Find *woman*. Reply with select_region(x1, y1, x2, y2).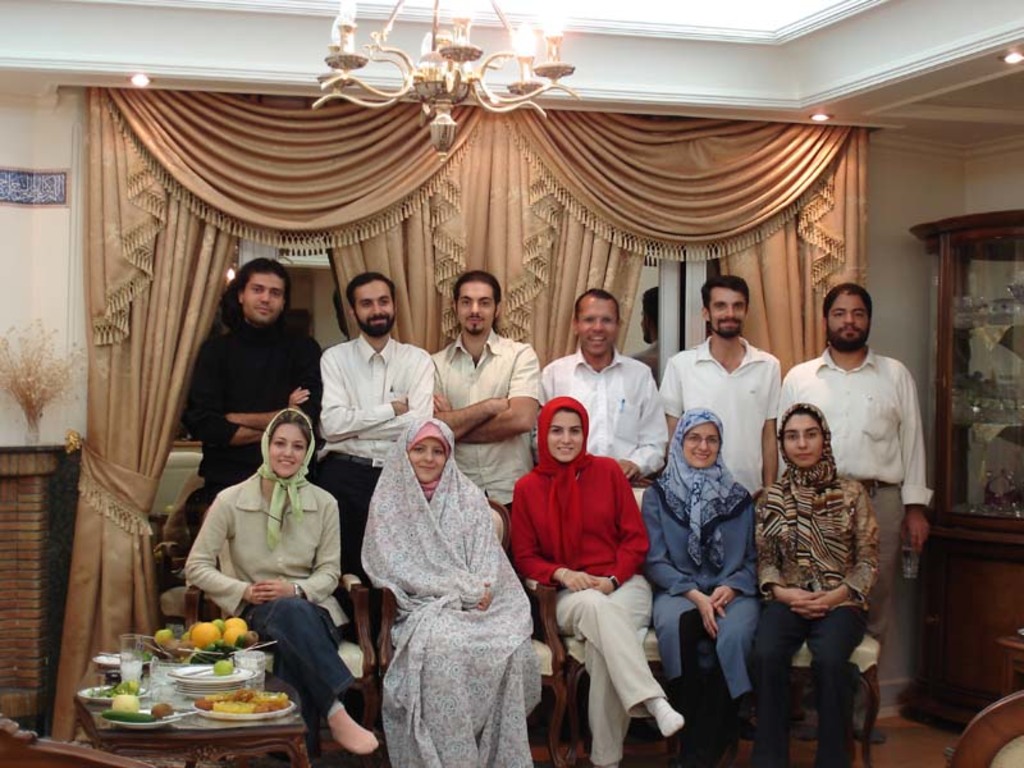
select_region(640, 401, 767, 765).
